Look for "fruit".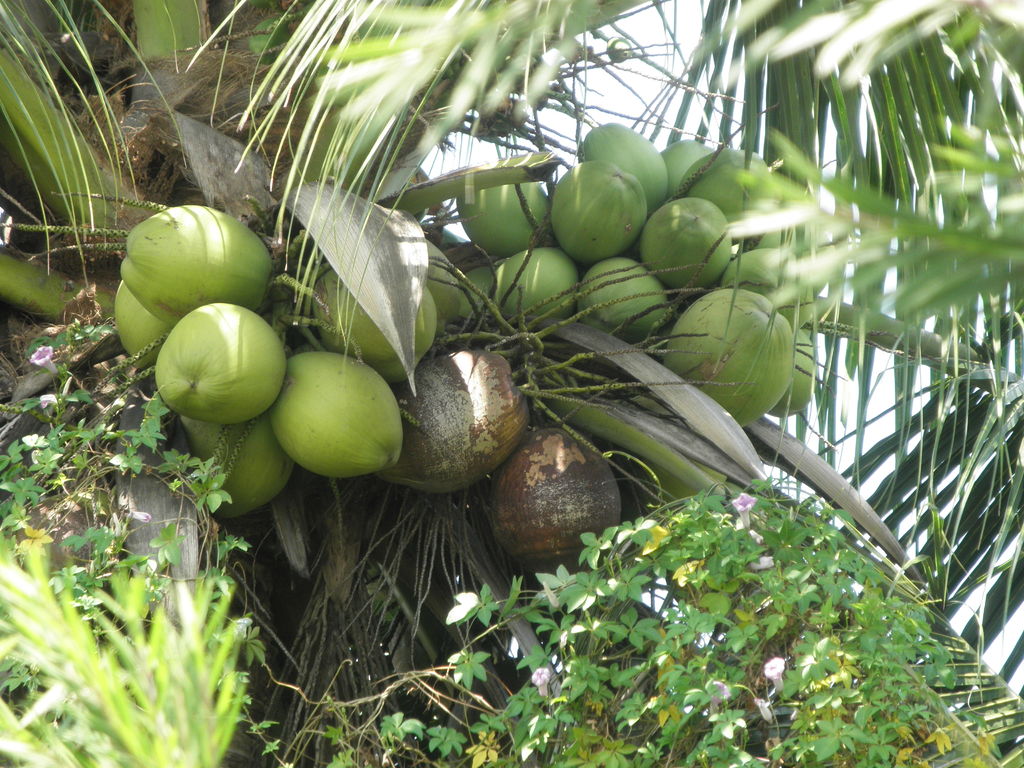
Found: (left=492, top=431, right=625, bottom=568).
